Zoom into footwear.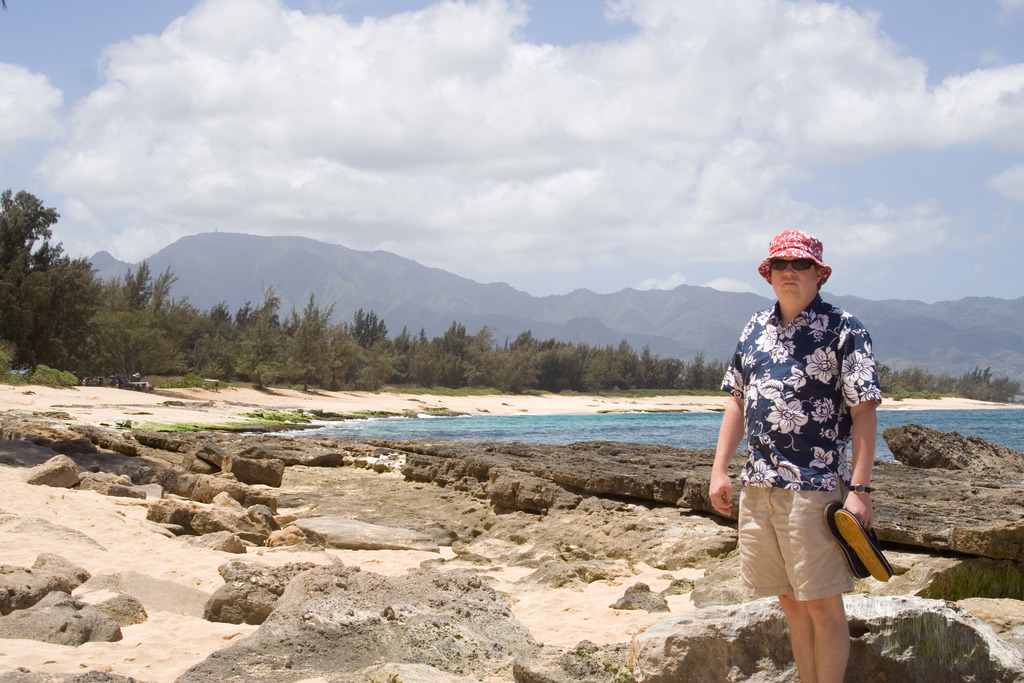
Zoom target: {"left": 824, "top": 497, "right": 876, "bottom": 580}.
